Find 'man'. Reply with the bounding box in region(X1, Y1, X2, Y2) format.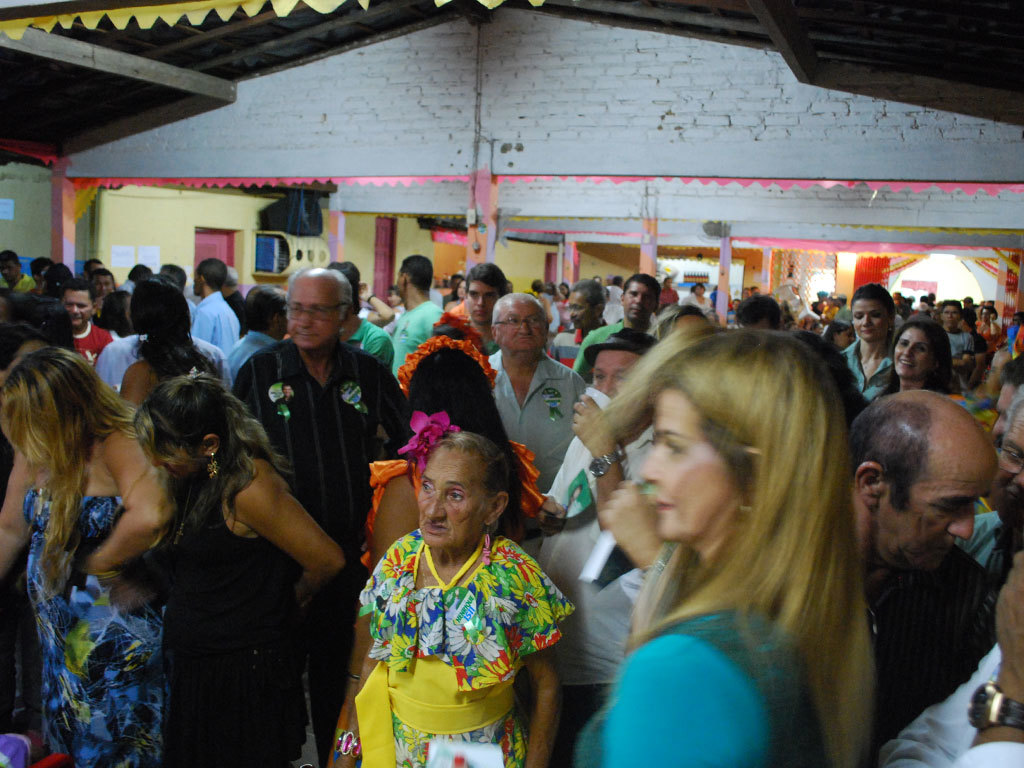
region(467, 291, 580, 512).
